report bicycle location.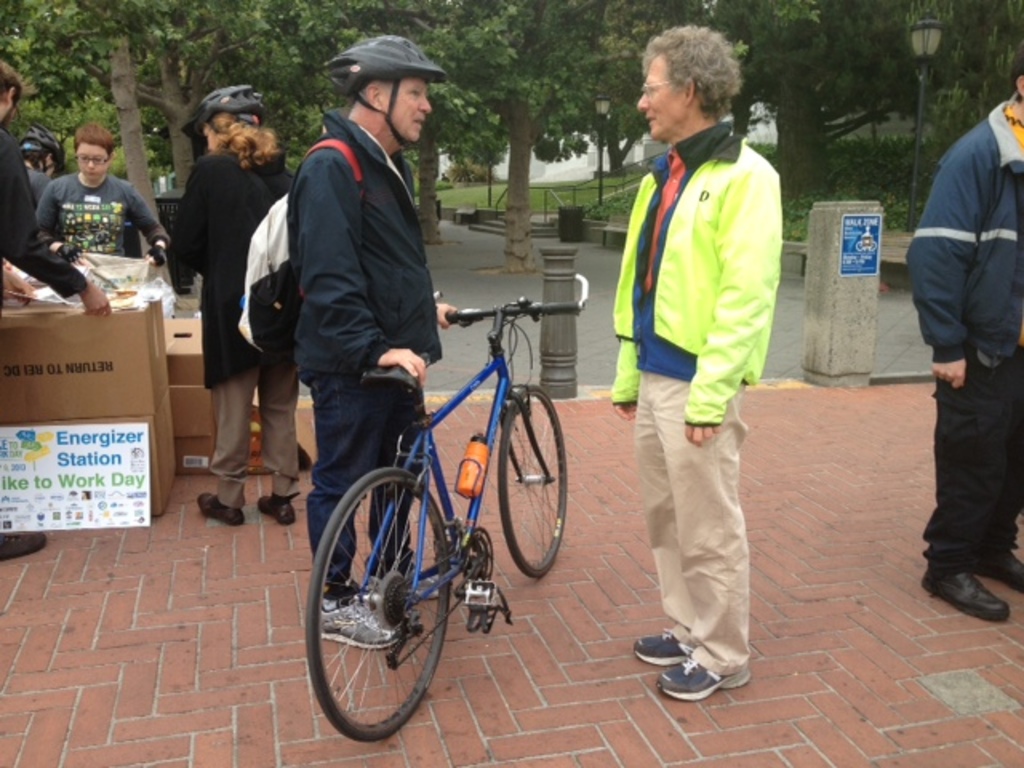
Report: 302/267/582/747.
